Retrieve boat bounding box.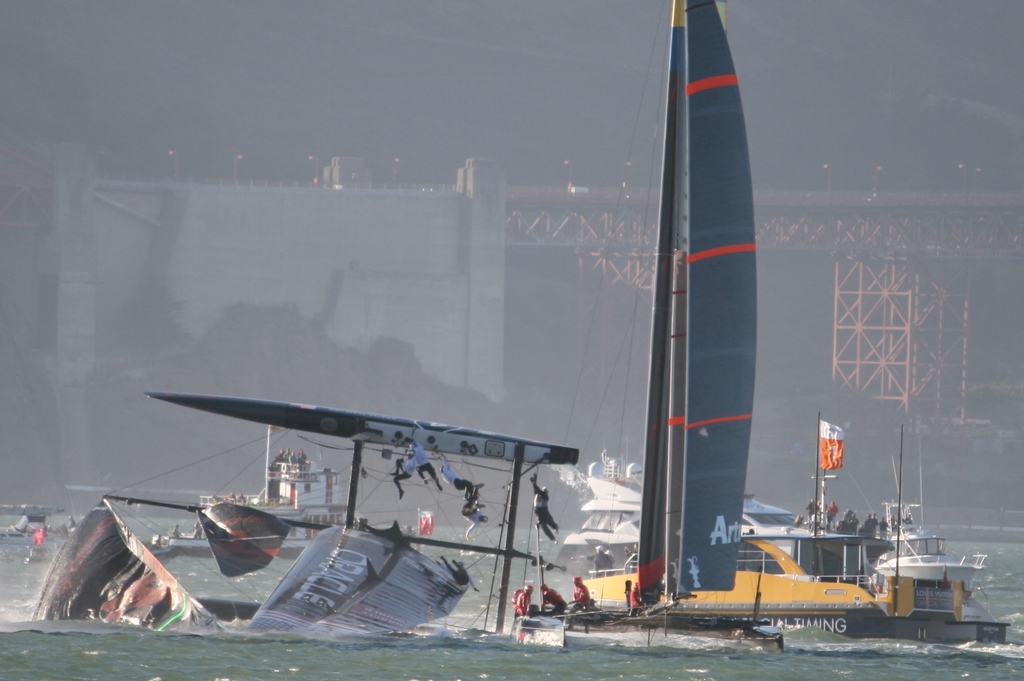
Bounding box: x1=163 y1=460 x2=367 y2=559.
